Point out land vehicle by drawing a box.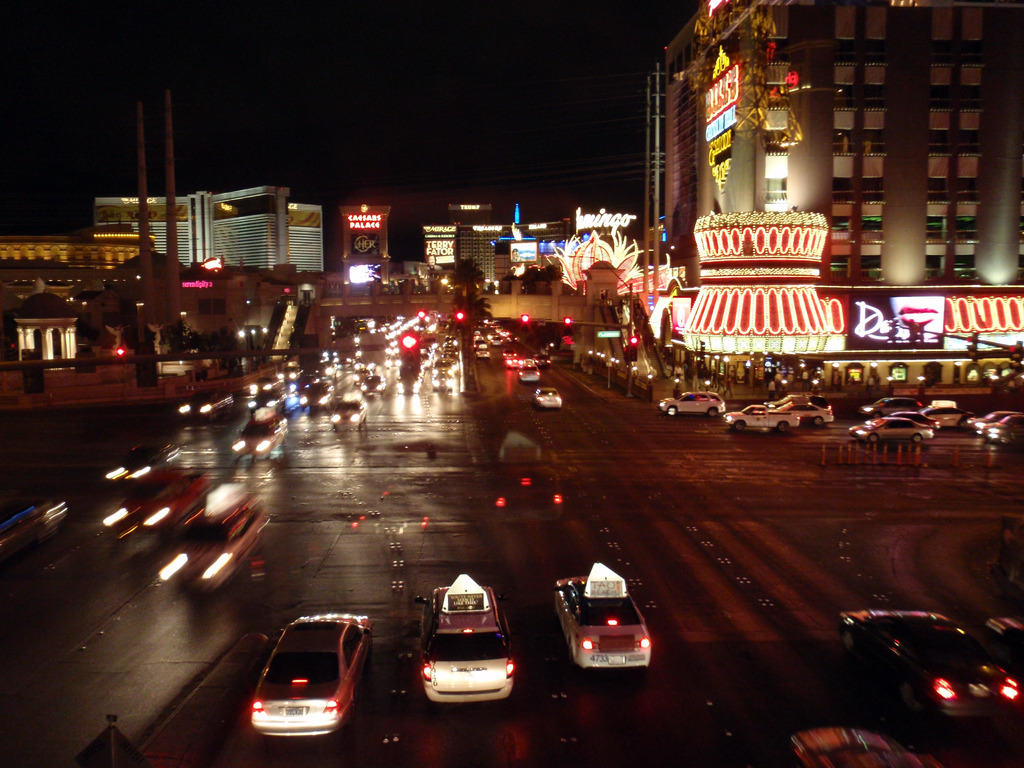
box=[788, 728, 940, 767].
